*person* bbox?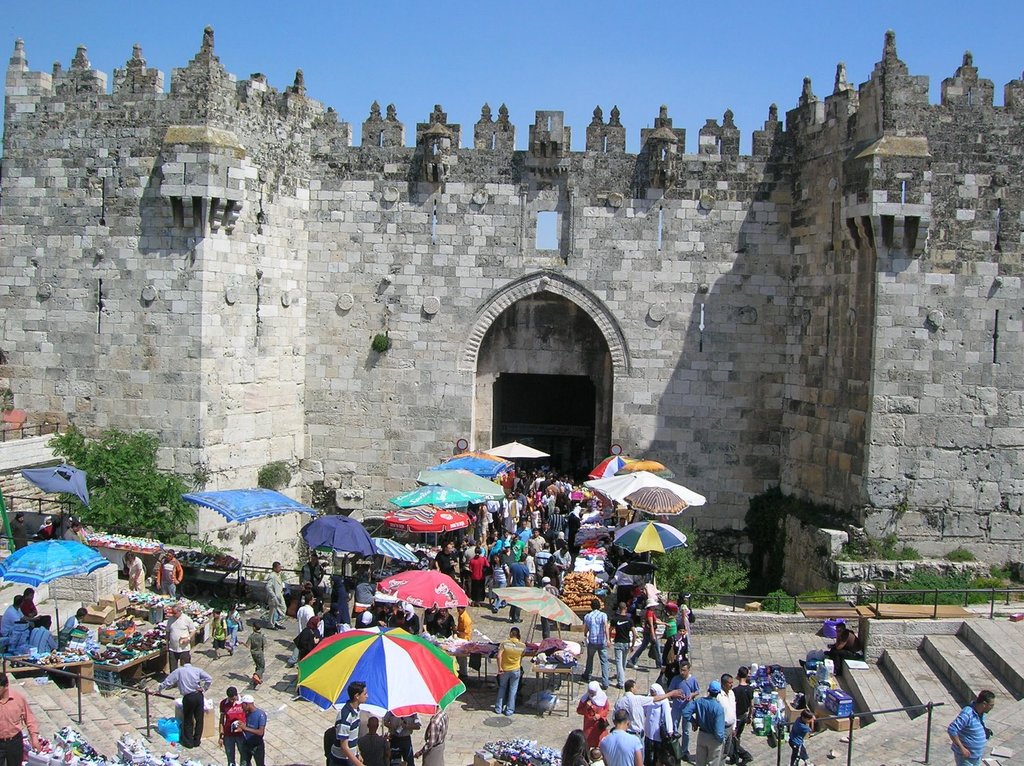
591, 748, 604, 764
